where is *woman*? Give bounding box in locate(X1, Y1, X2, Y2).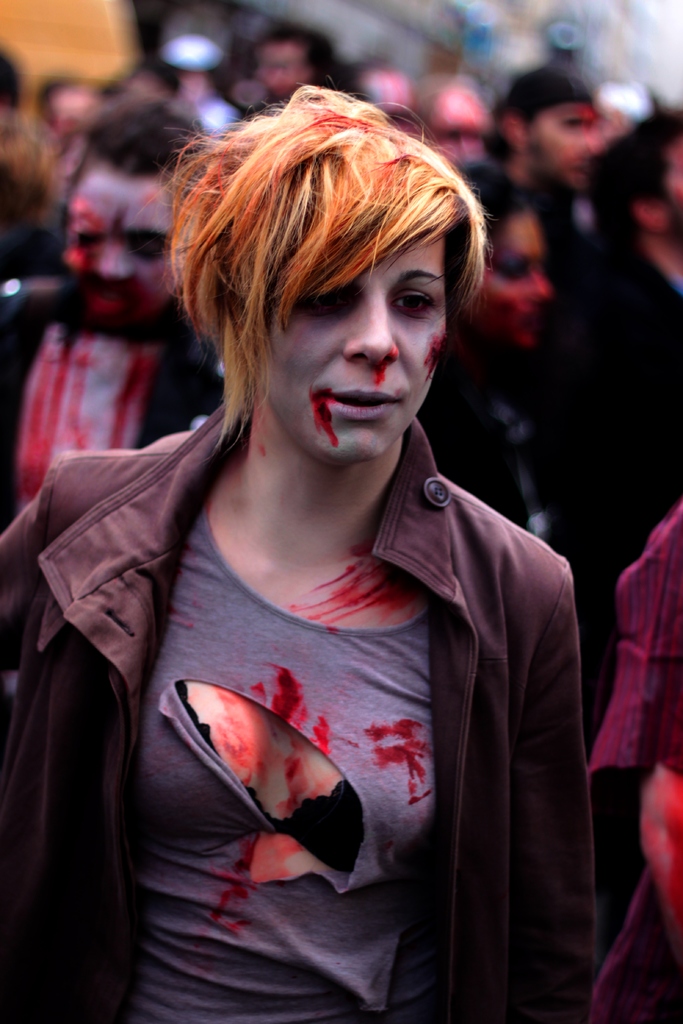
locate(545, 97, 682, 608).
